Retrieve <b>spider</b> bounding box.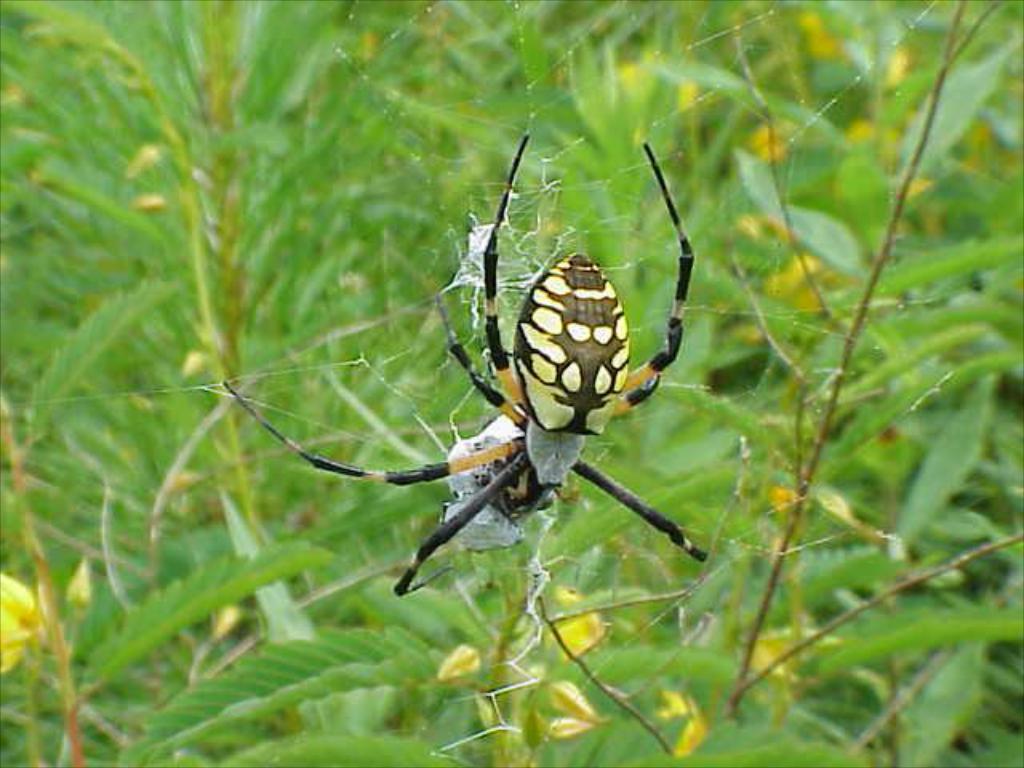
Bounding box: [x1=222, y1=128, x2=712, y2=594].
